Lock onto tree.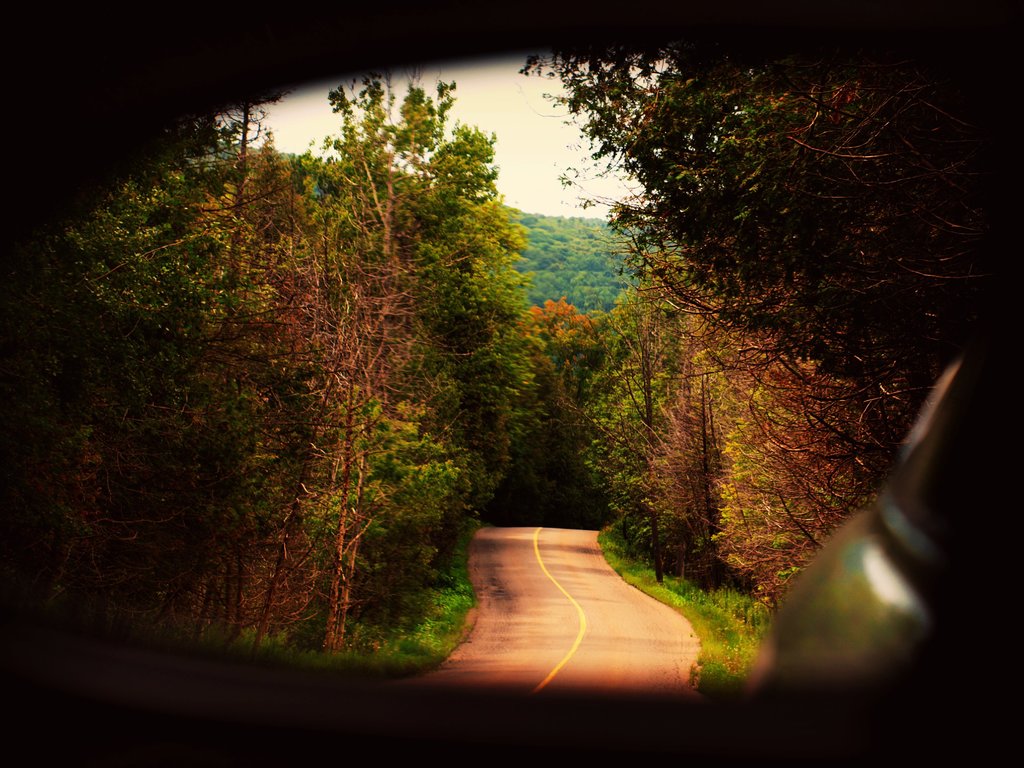
Locked: 634 257 907 625.
